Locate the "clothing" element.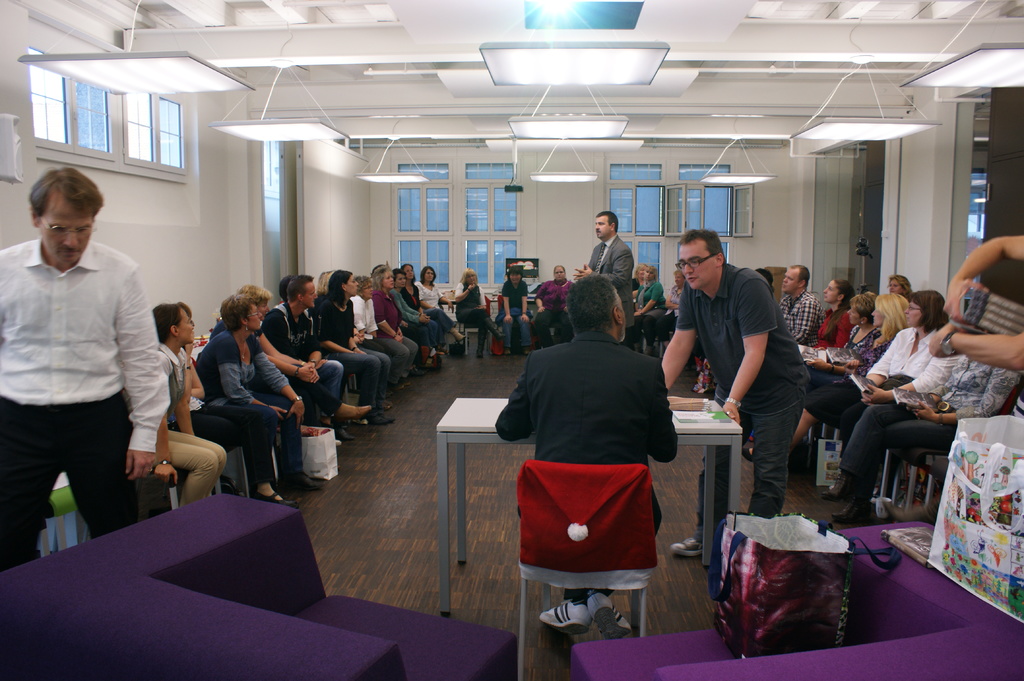
Element bbox: 160 354 271 484.
